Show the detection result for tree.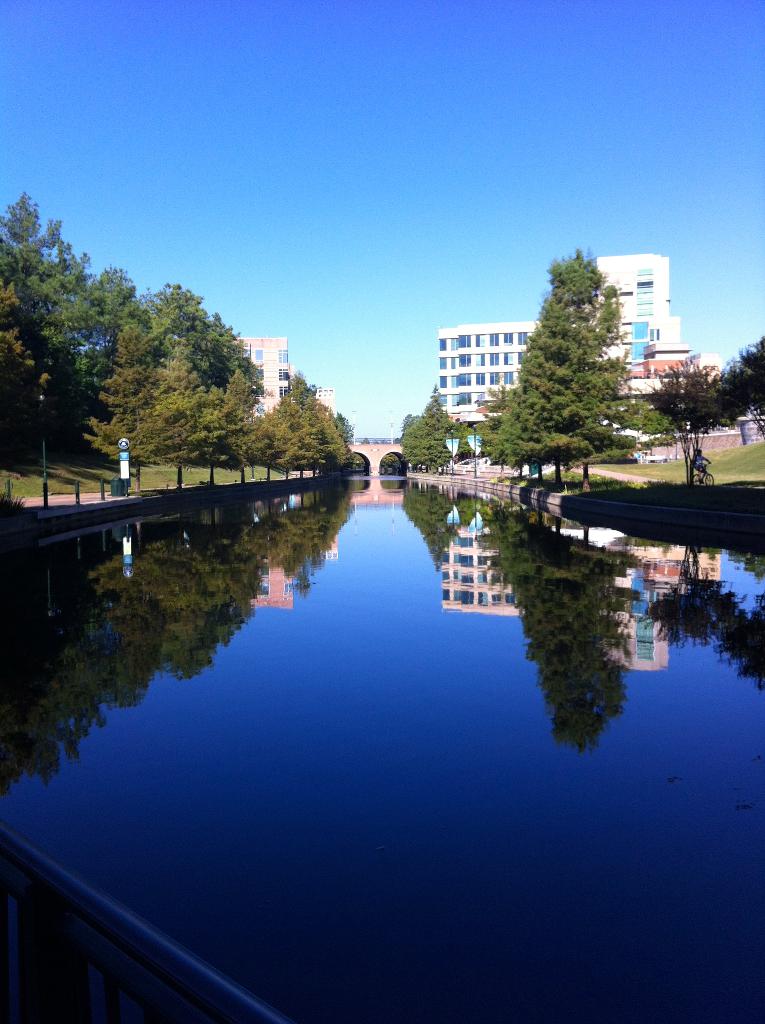
bbox(76, 311, 162, 472).
